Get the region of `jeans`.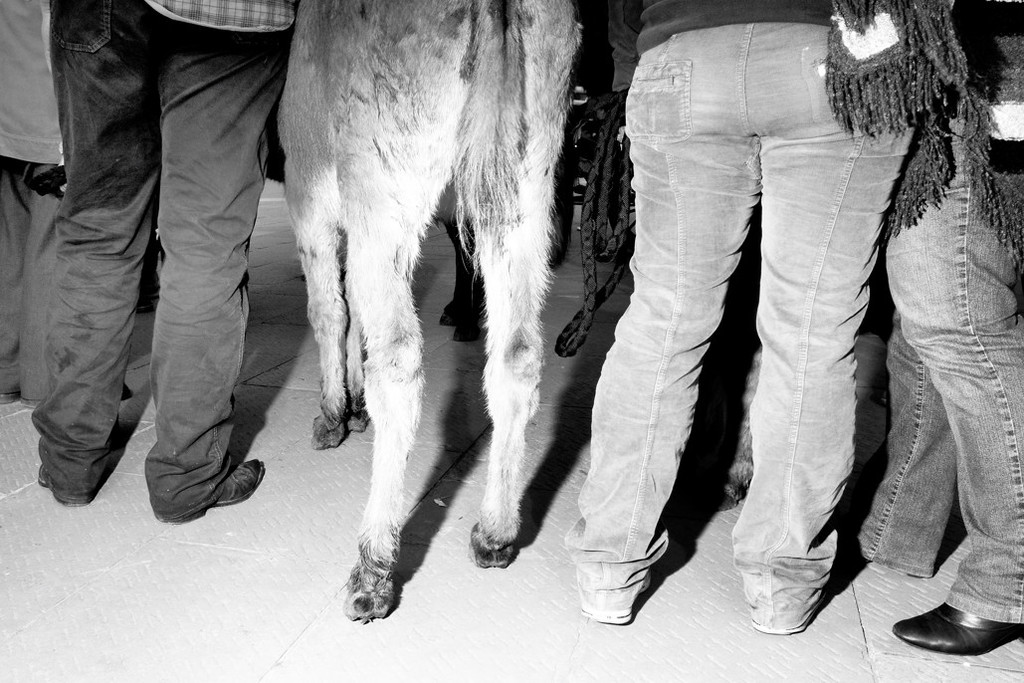
pyautogui.locateOnScreen(569, 26, 916, 629).
